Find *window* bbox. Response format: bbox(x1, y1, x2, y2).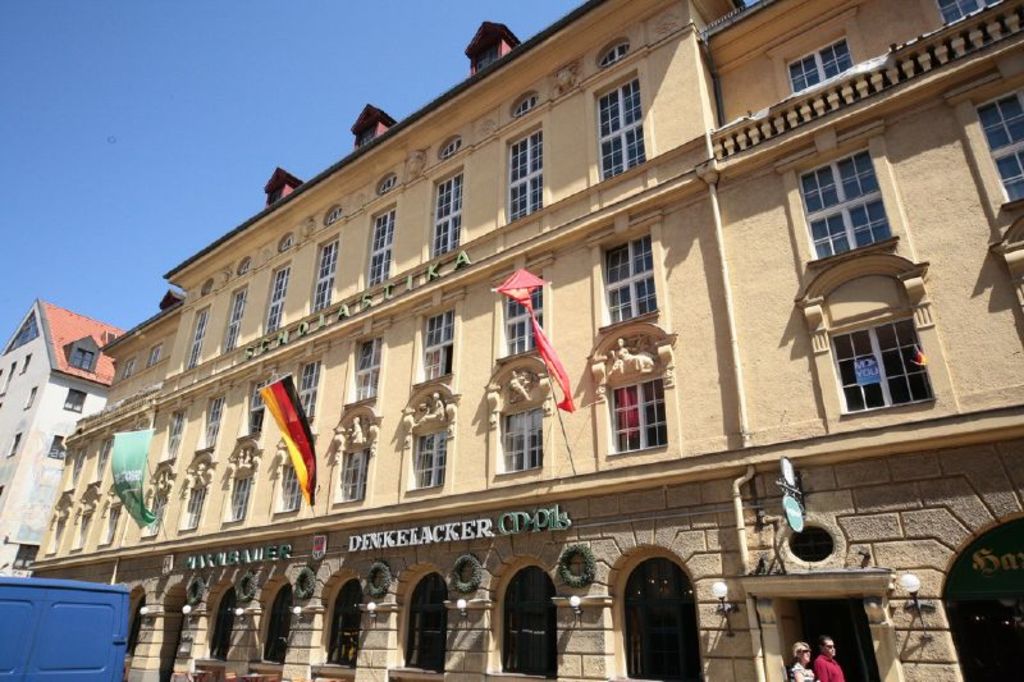
bbox(415, 310, 457, 380).
